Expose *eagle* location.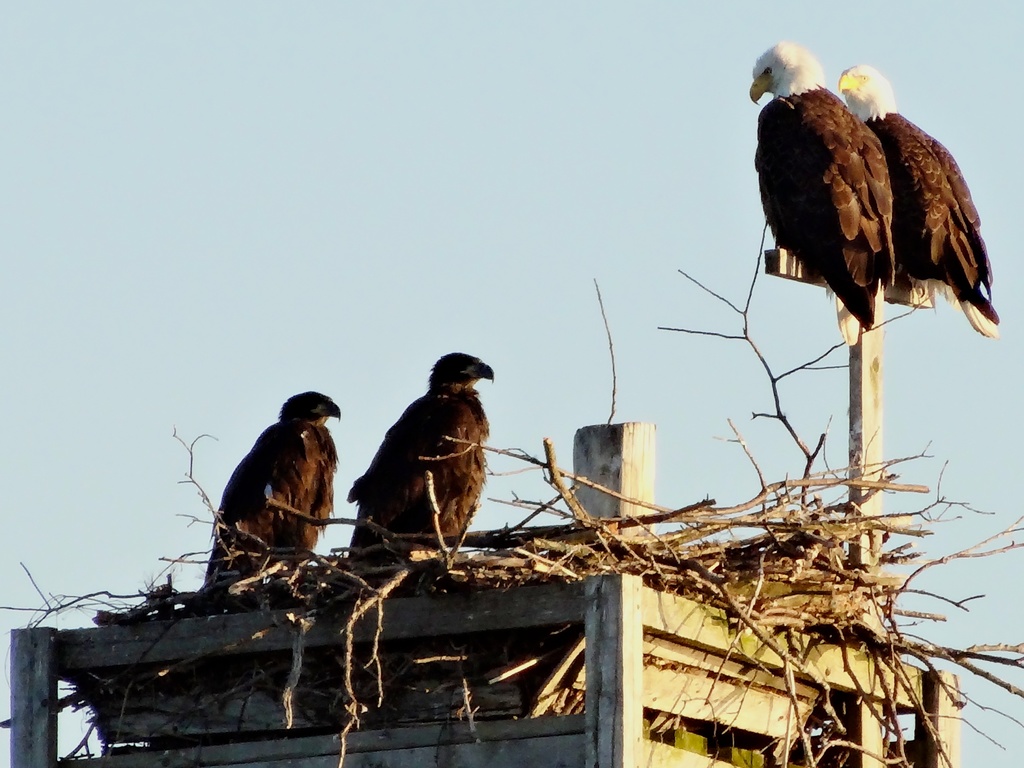
Exposed at 339,343,492,566.
